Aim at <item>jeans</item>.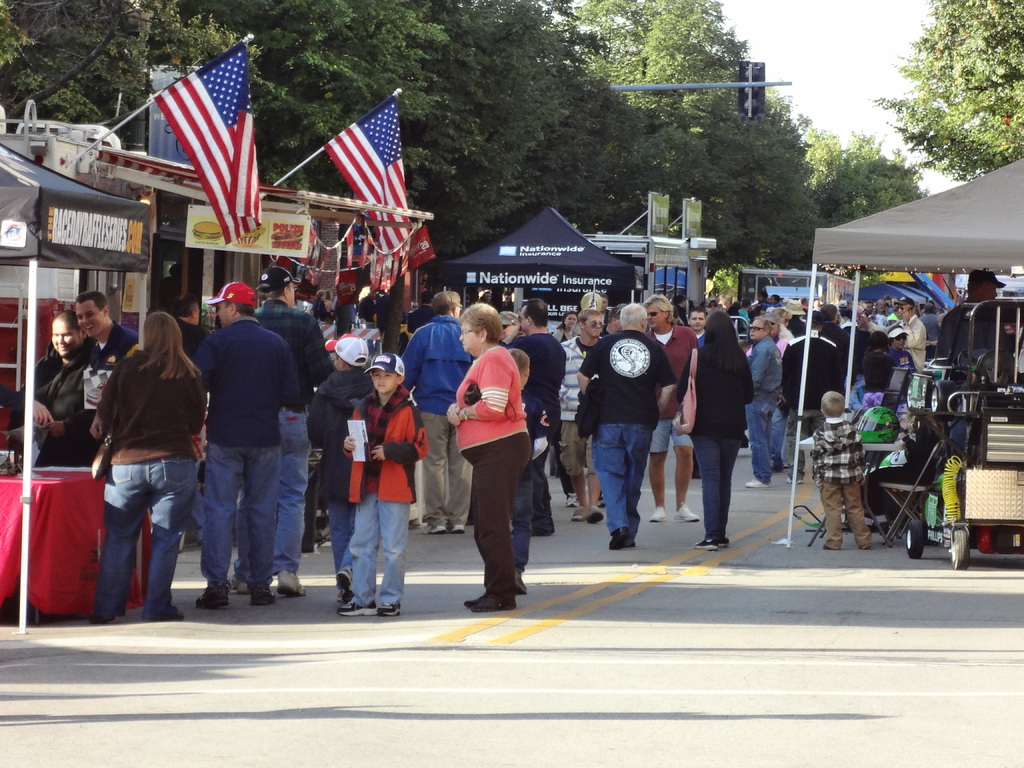
Aimed at 821, 479, 876, 547.
